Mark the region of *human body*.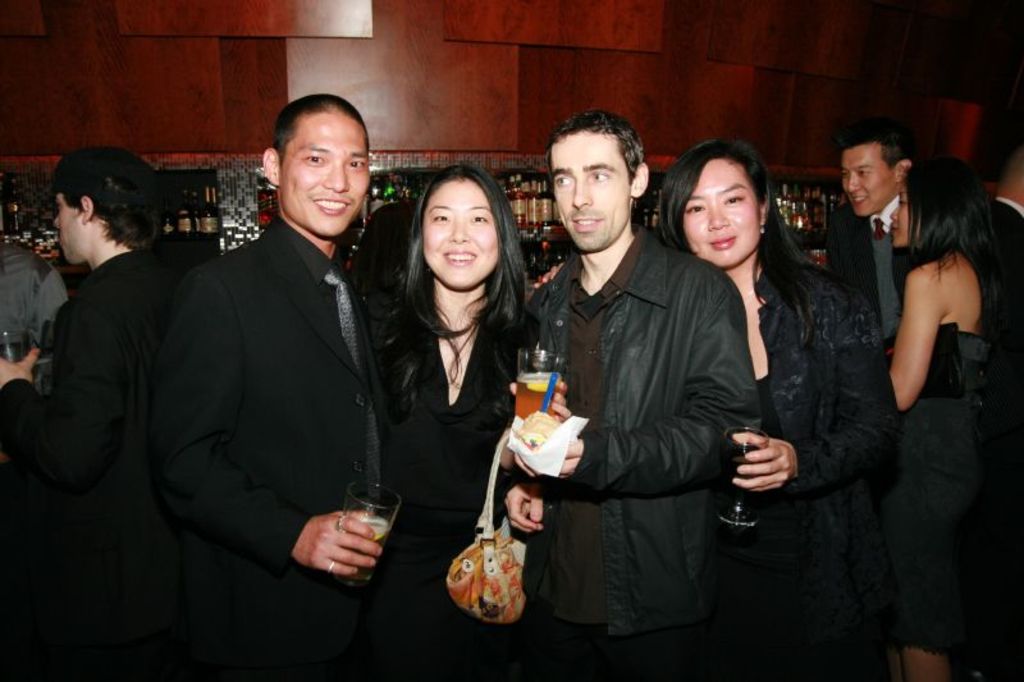
Region: bbox=(0, 238, 67, 361).
